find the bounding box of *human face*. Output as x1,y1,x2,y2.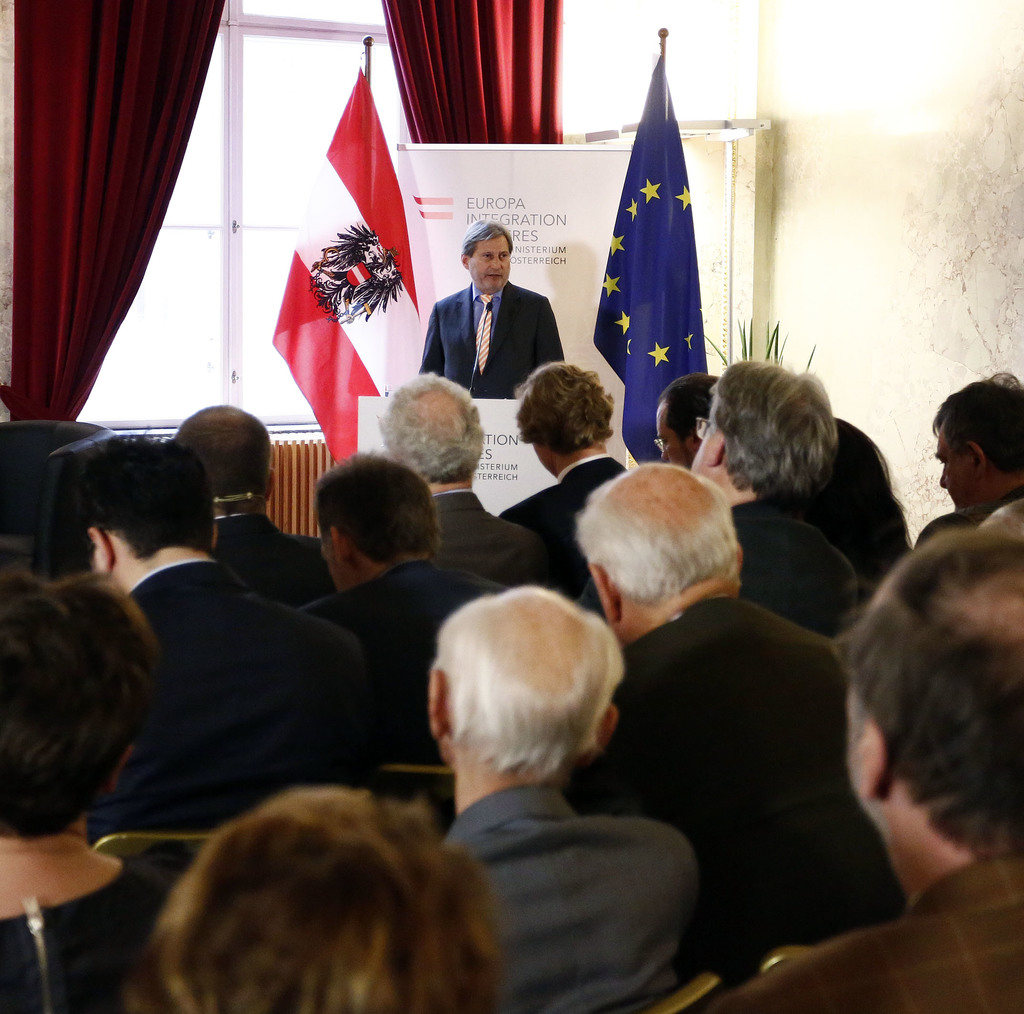
924,426,983,511.
